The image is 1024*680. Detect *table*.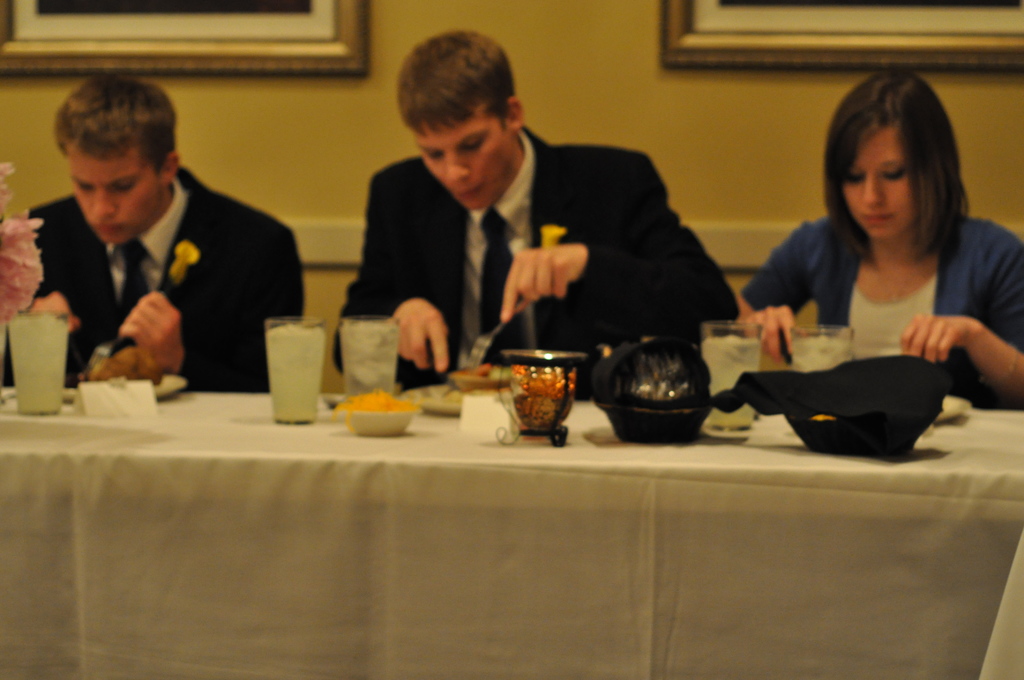
Detection: <box>17,332,973,667</box>.
